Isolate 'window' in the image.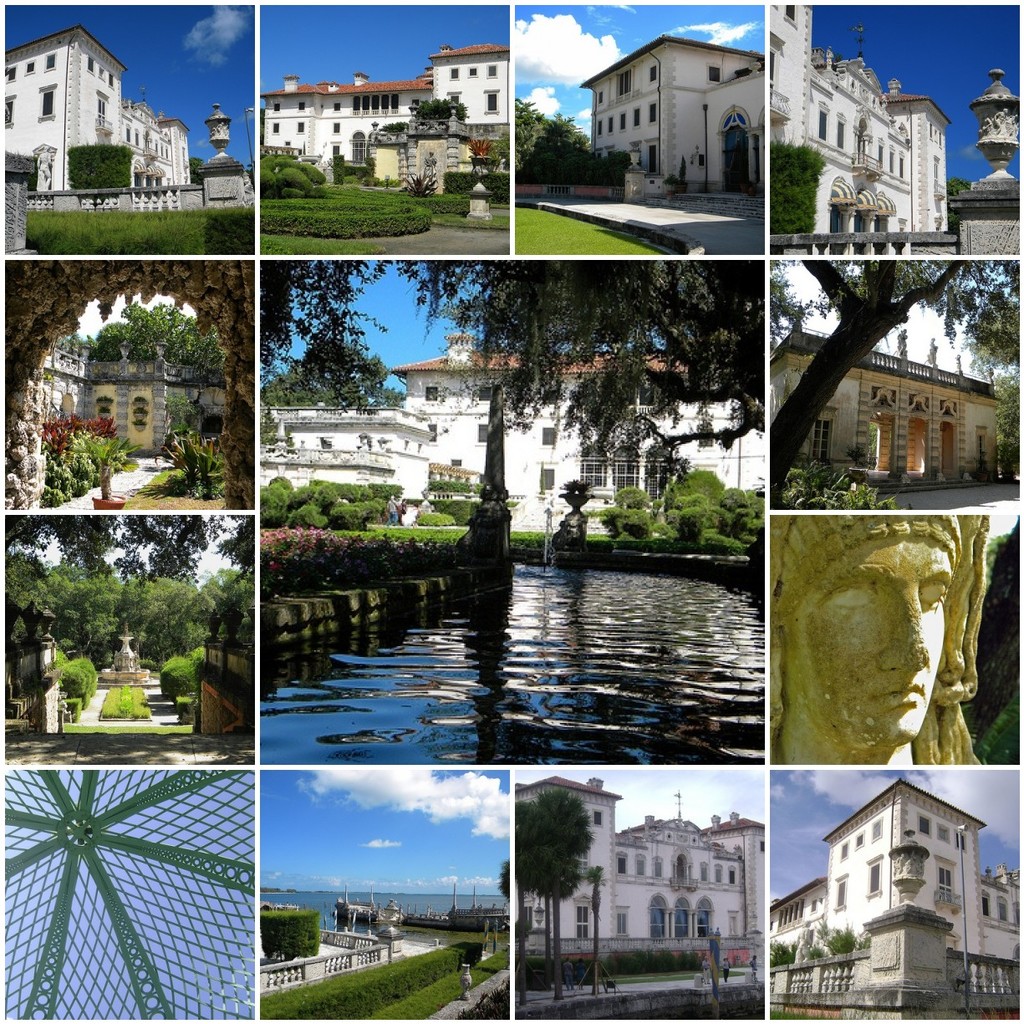
Isolated region: [889,152,895,174].
